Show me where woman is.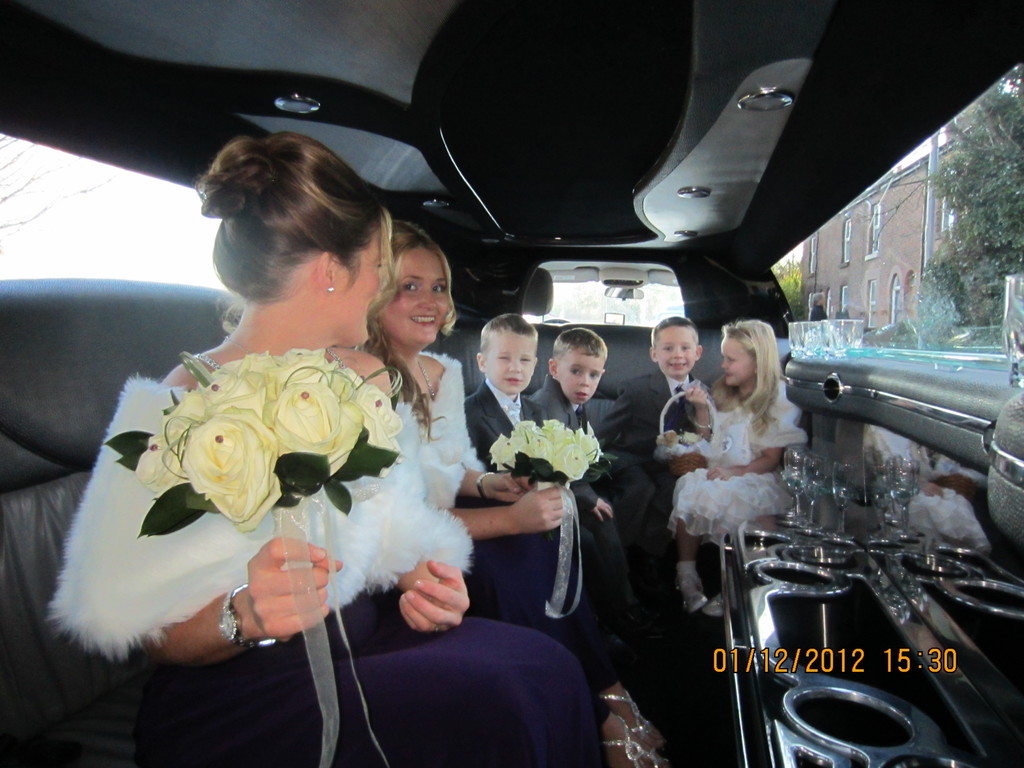
woman is at <box>56,130,582,765</box>.
